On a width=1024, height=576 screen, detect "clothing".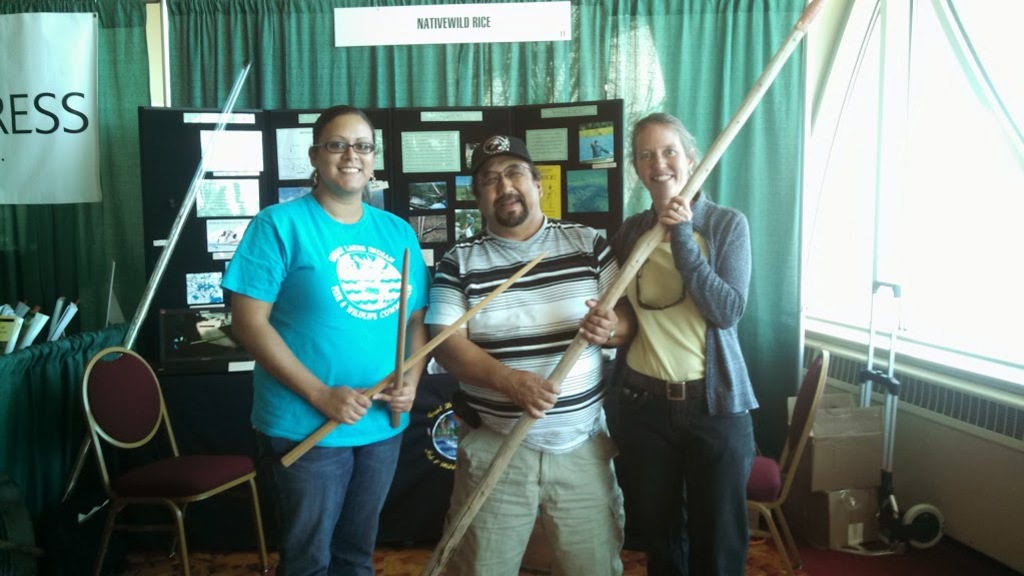
611,200,766,428.
